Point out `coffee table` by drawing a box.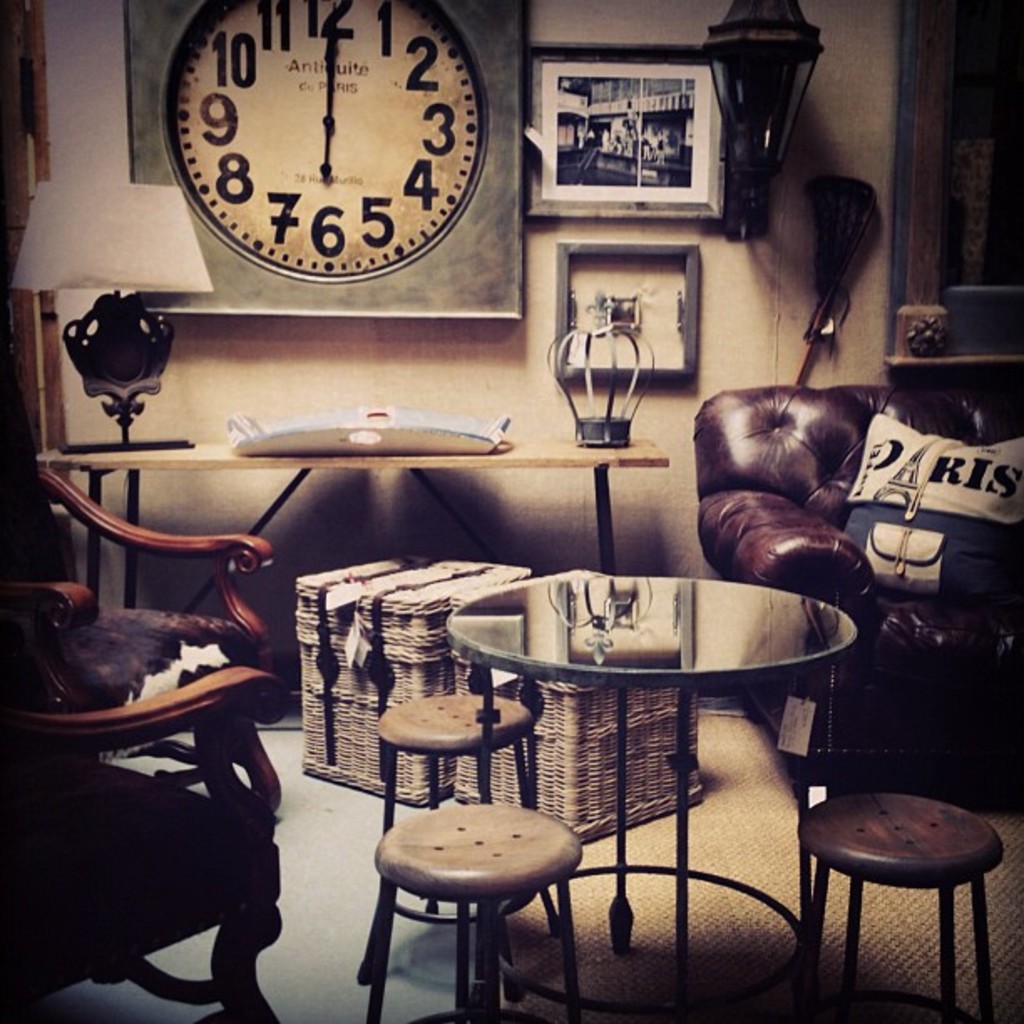
{"x1": 433, "y1": 564, "x2": 848, "y2": 955}.
